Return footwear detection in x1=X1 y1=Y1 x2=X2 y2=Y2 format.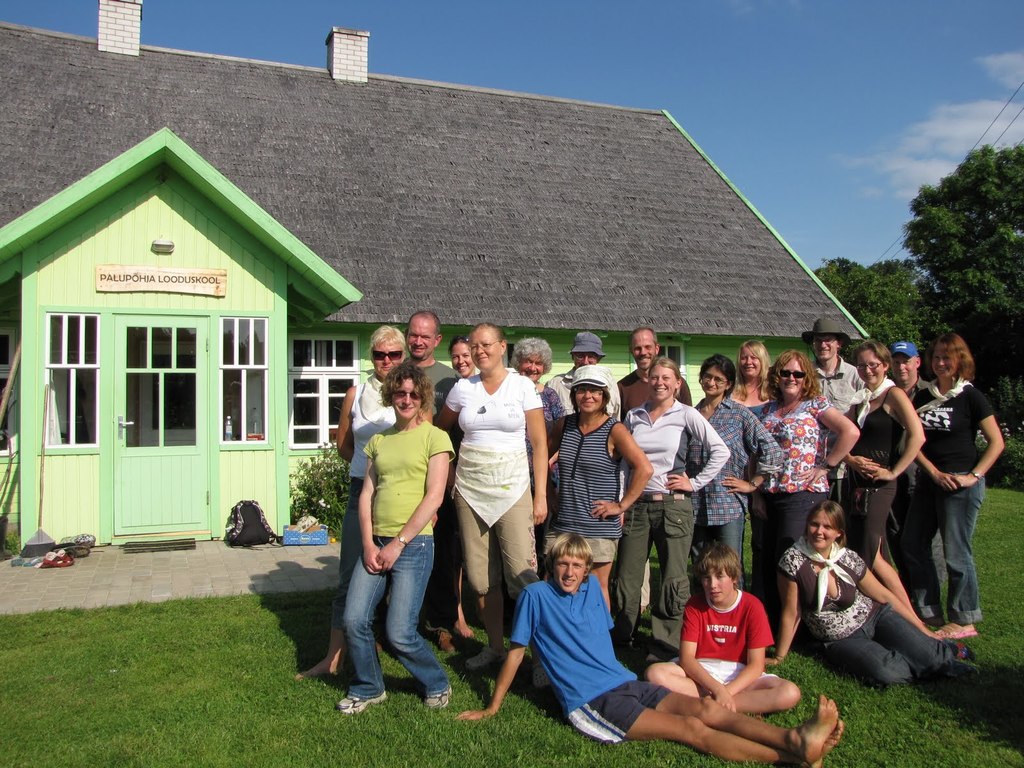
x1=438 y1=625 x2=461 y2=654.
